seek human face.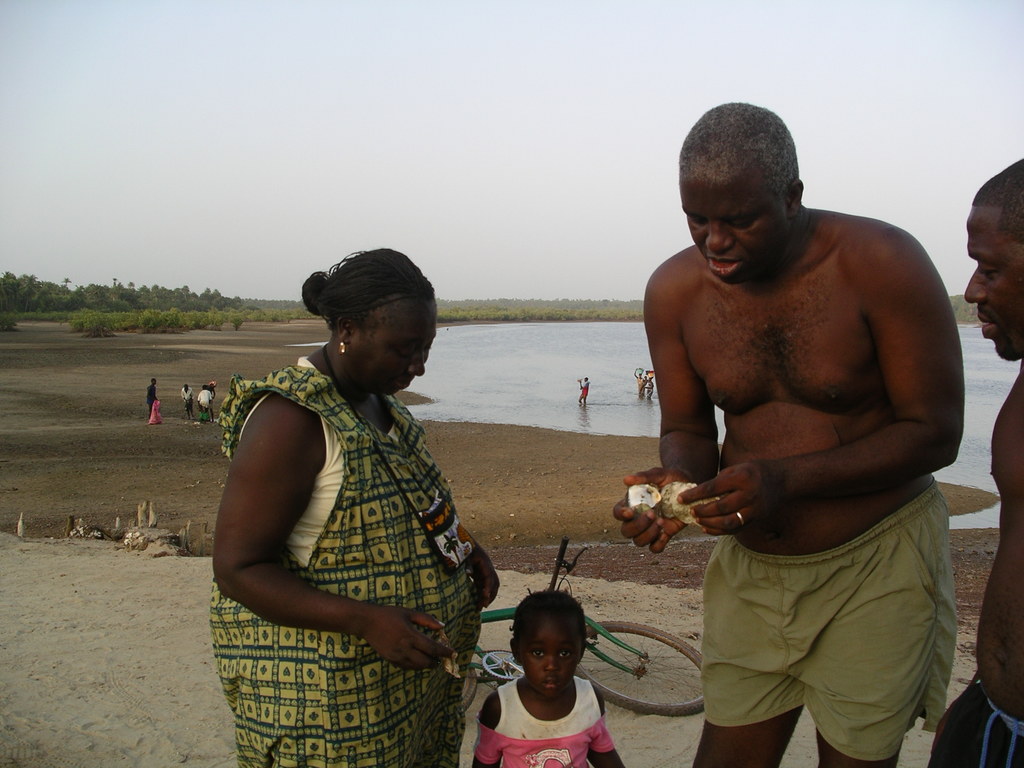
{"left": 344, "top": 299, "right": 436, "bottom": 398}.
